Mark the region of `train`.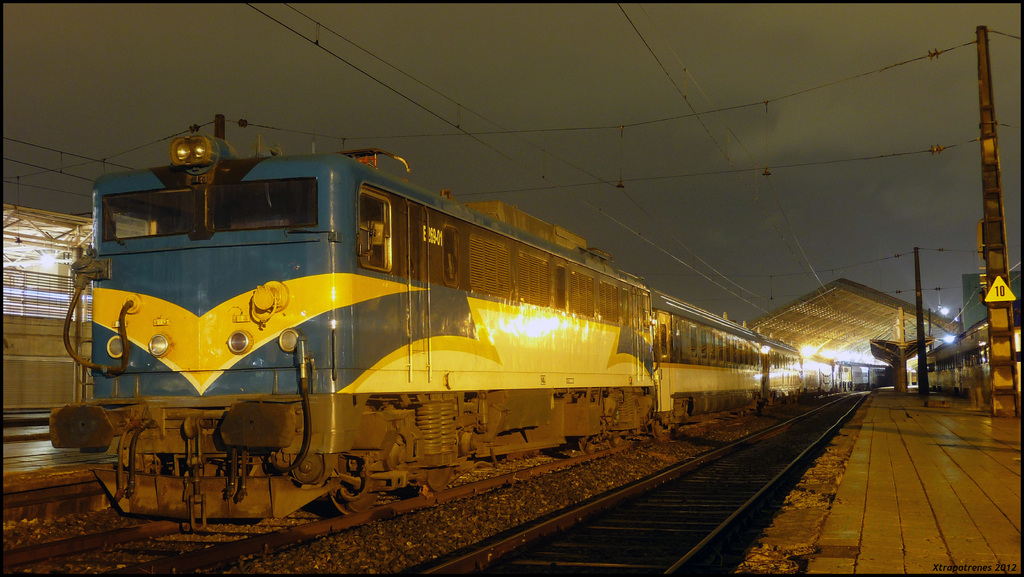
Region: l=43, t=133, r=888, b=519.
